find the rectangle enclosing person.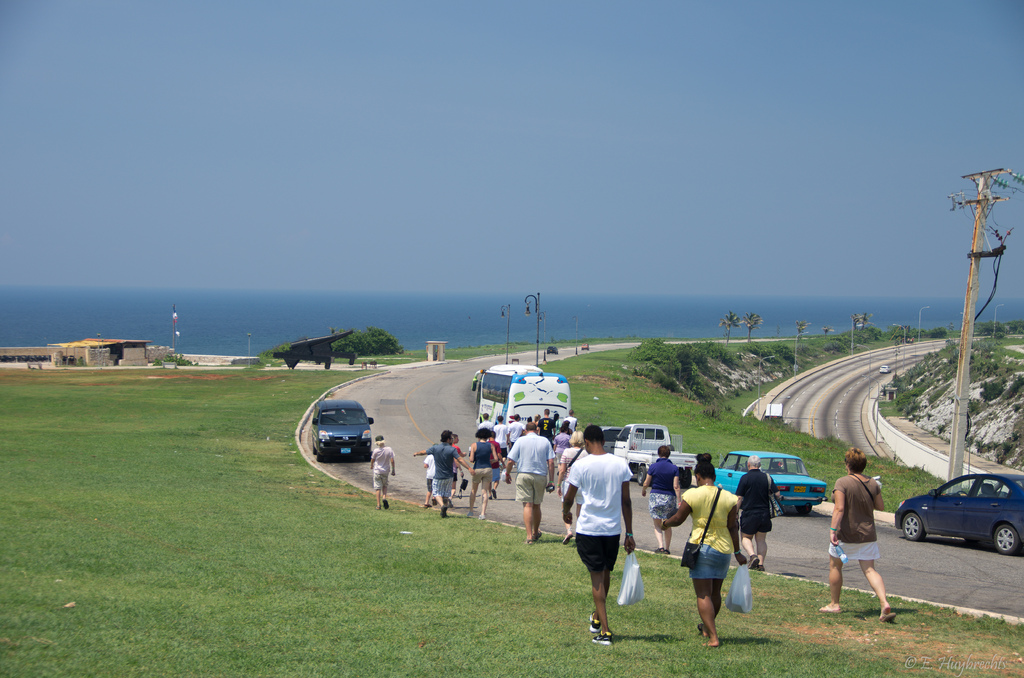
crop(492, 416, 508, 461).
